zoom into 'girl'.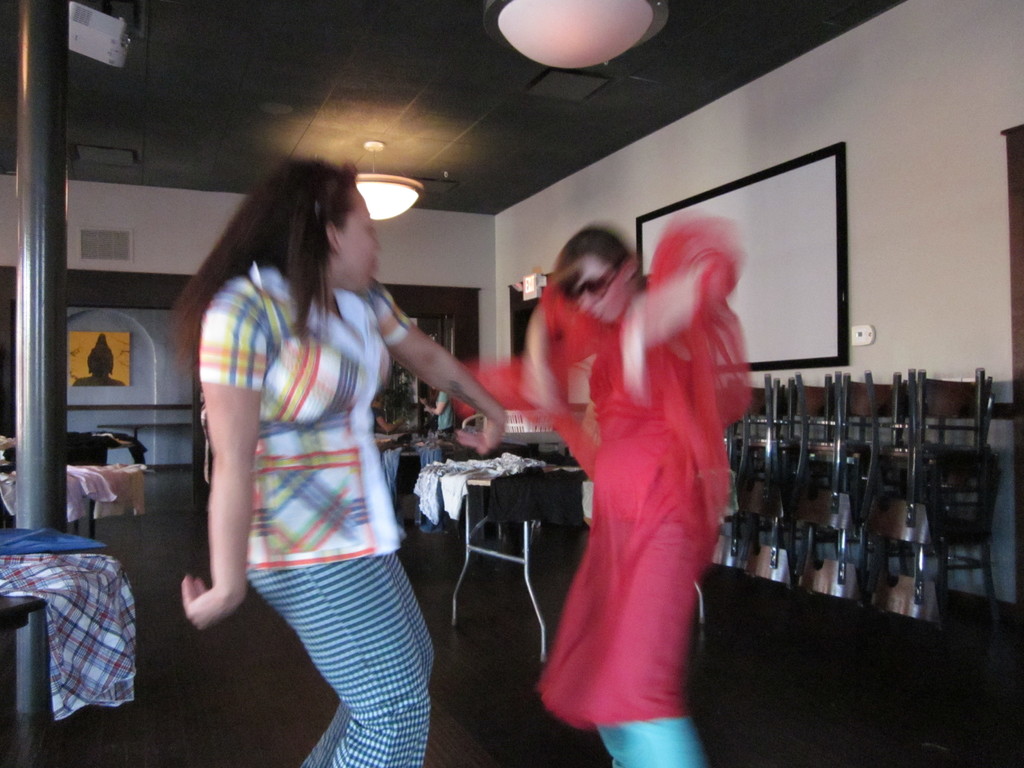
Zoom target: (451, 223, 757, 767).
